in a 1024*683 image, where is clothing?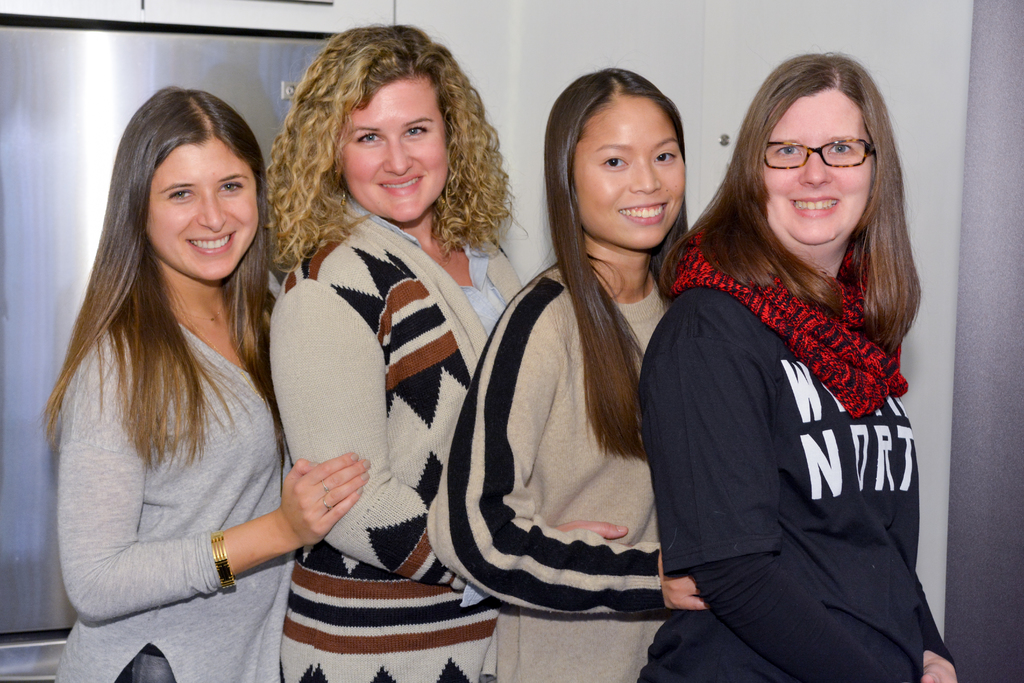
select_region(431, 260, 673, 682).
